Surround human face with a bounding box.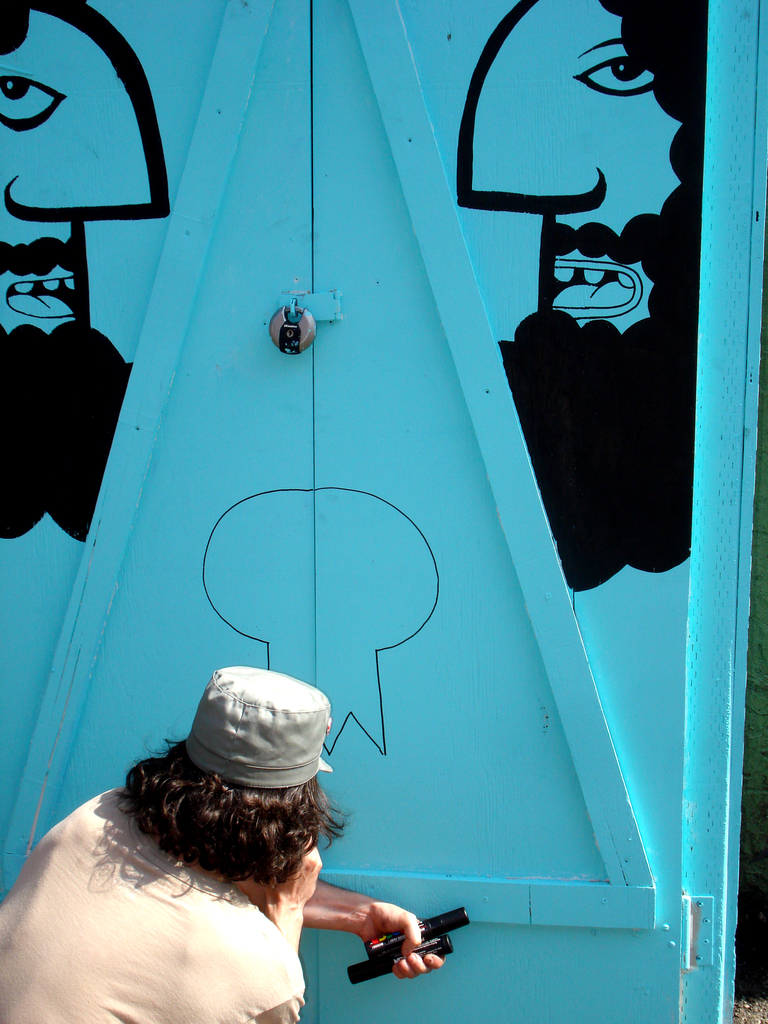
<region>0, 0, 173, 349</region>.
